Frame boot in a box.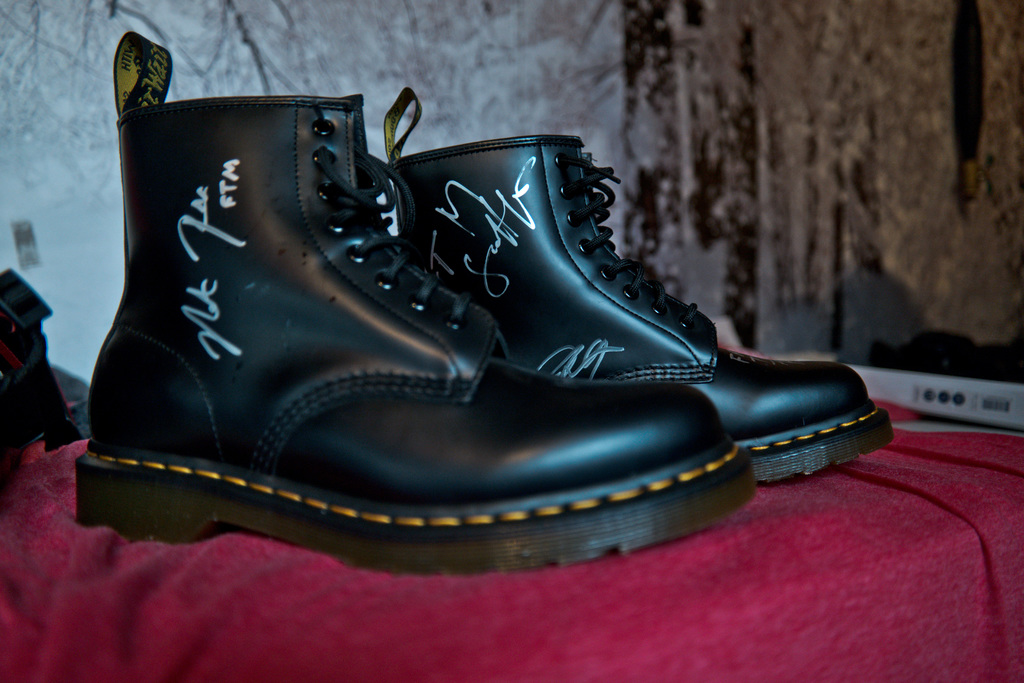
74/39/757/572.
